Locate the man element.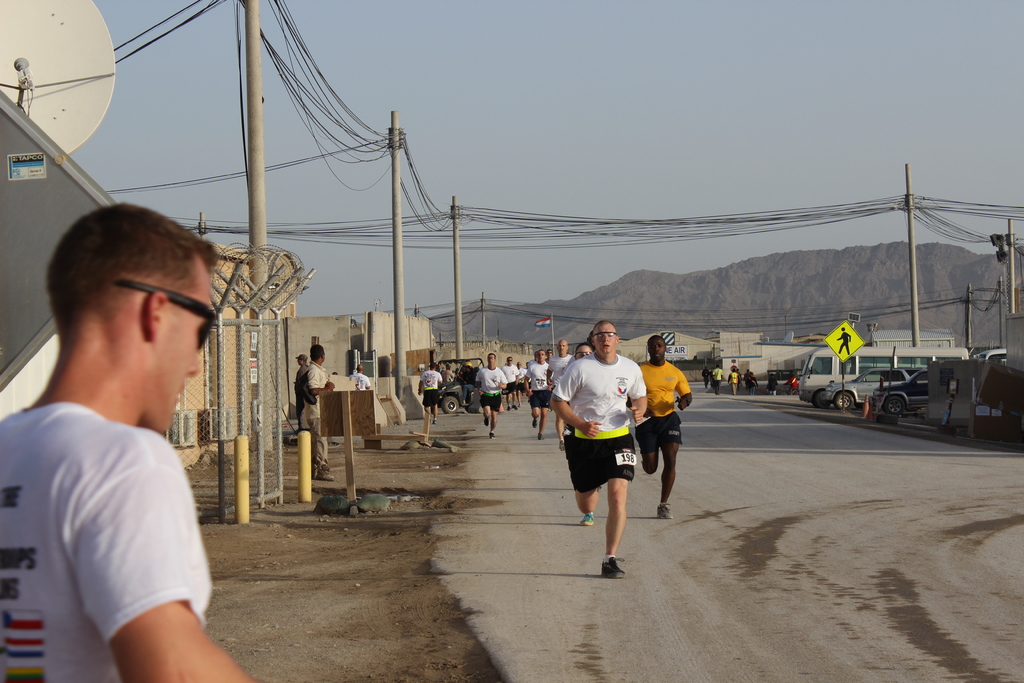
Element bbox: left=497, top=356, right=521, bottom=406.
